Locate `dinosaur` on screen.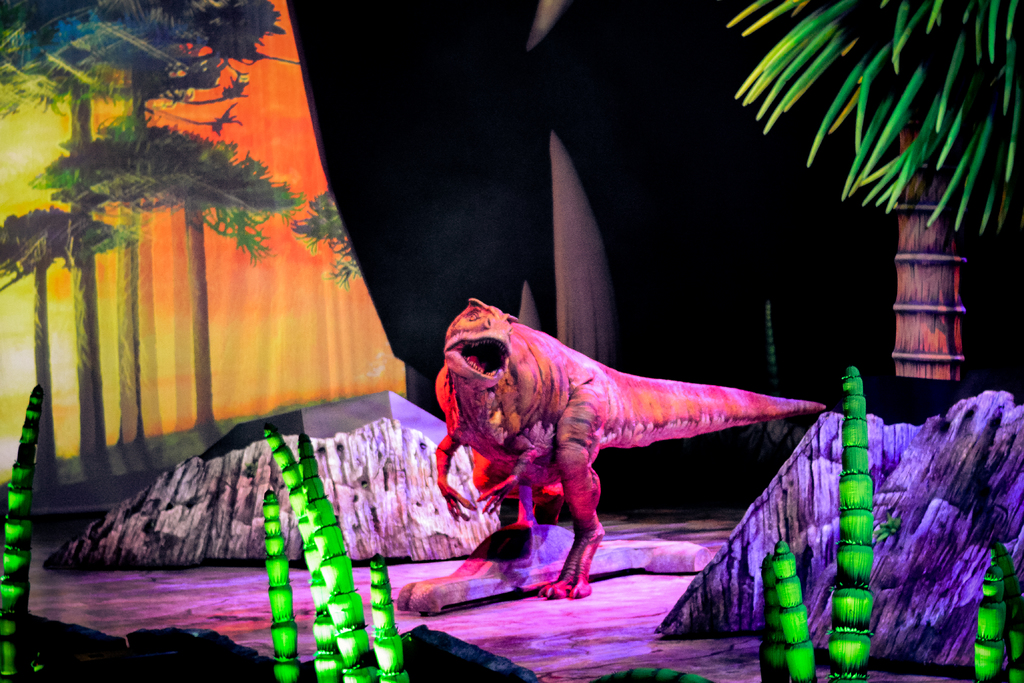
On screen at 433 295 827 599.
